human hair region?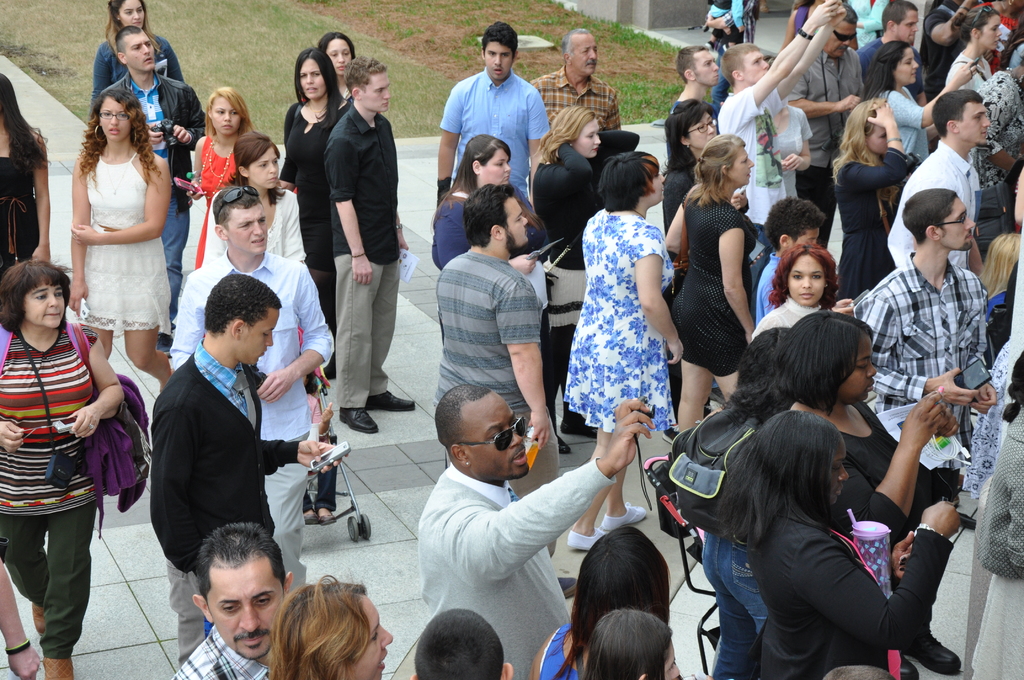
region(115, 26, 143, 54)
